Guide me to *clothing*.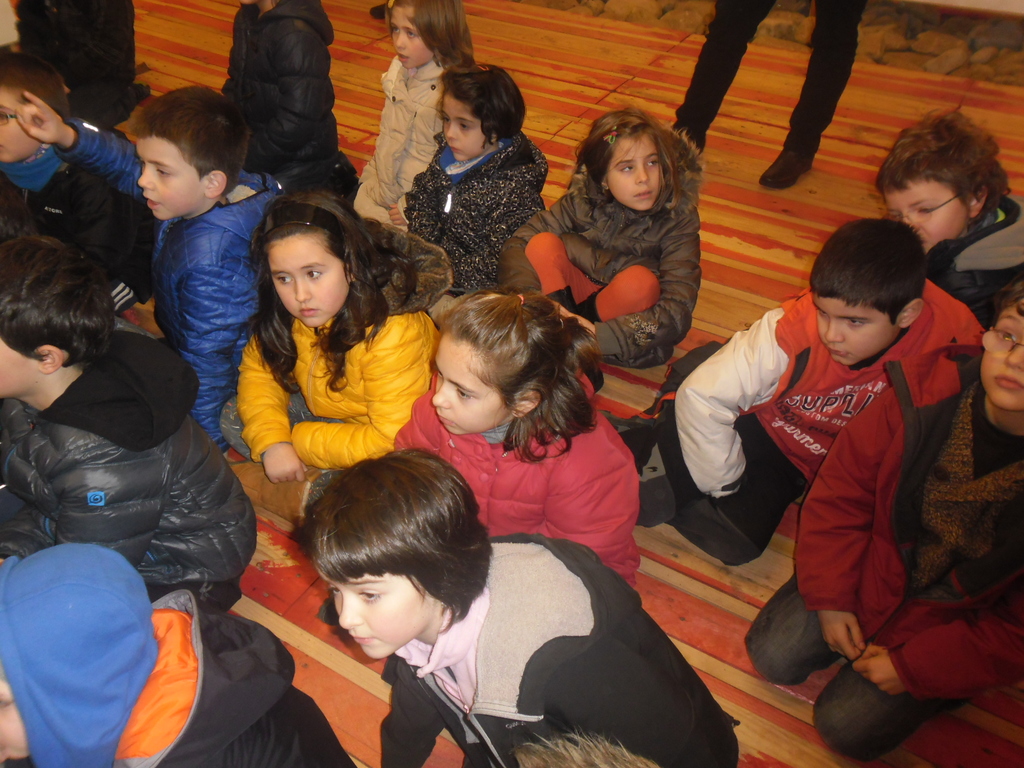
Guidance: 920, 196, 1023, 317.
